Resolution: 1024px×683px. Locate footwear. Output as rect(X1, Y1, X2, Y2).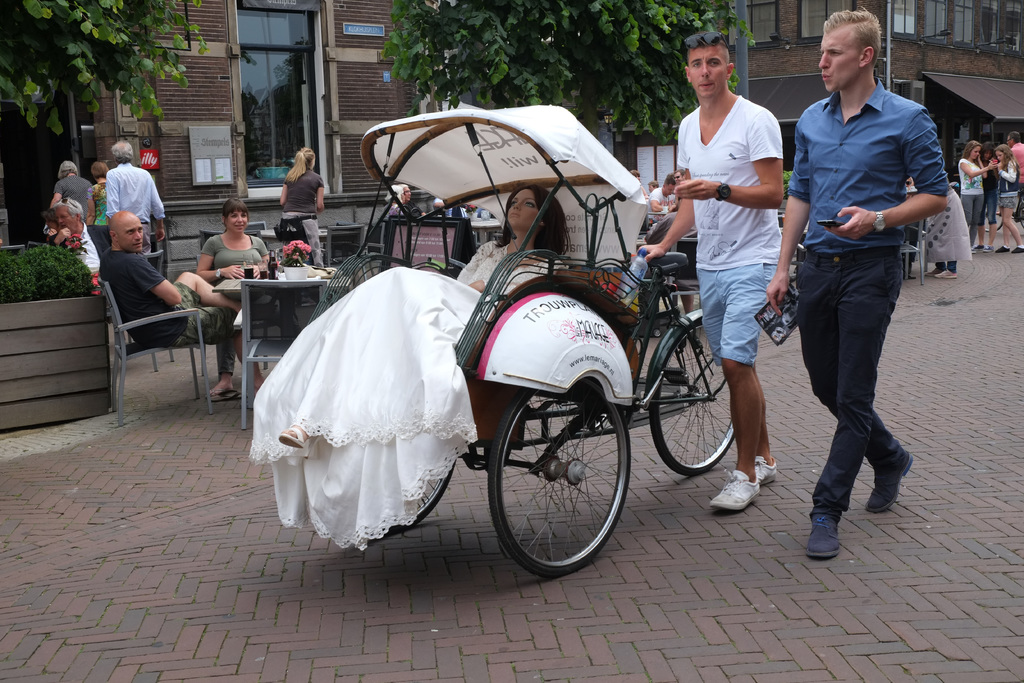
rect(987, 243, 992, 253).
